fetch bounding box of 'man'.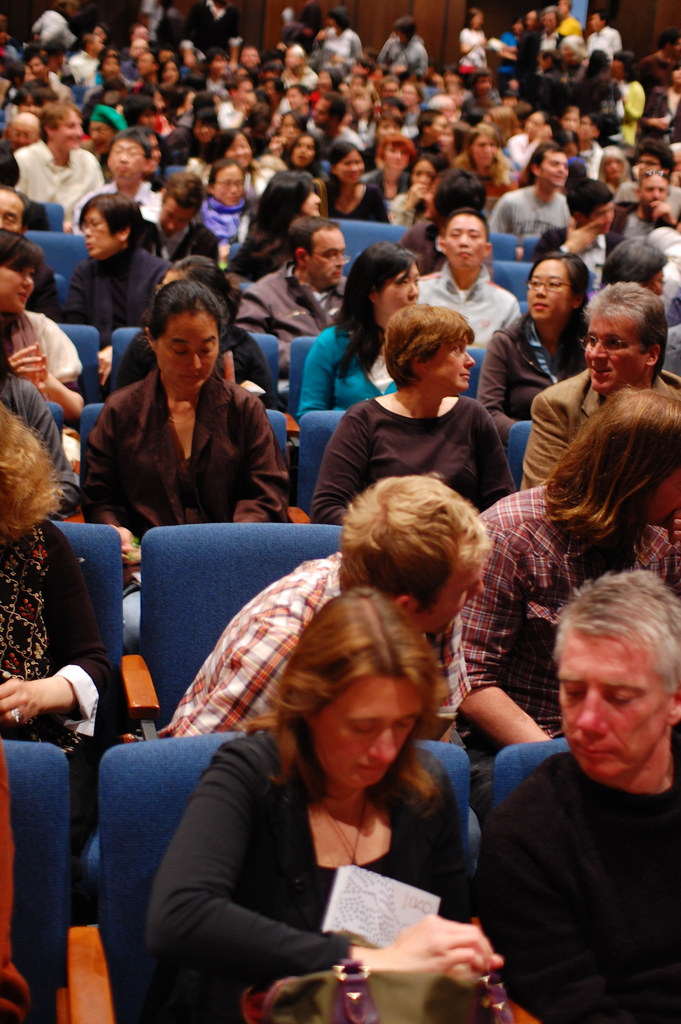
Bbox: (234,47,259,77).
